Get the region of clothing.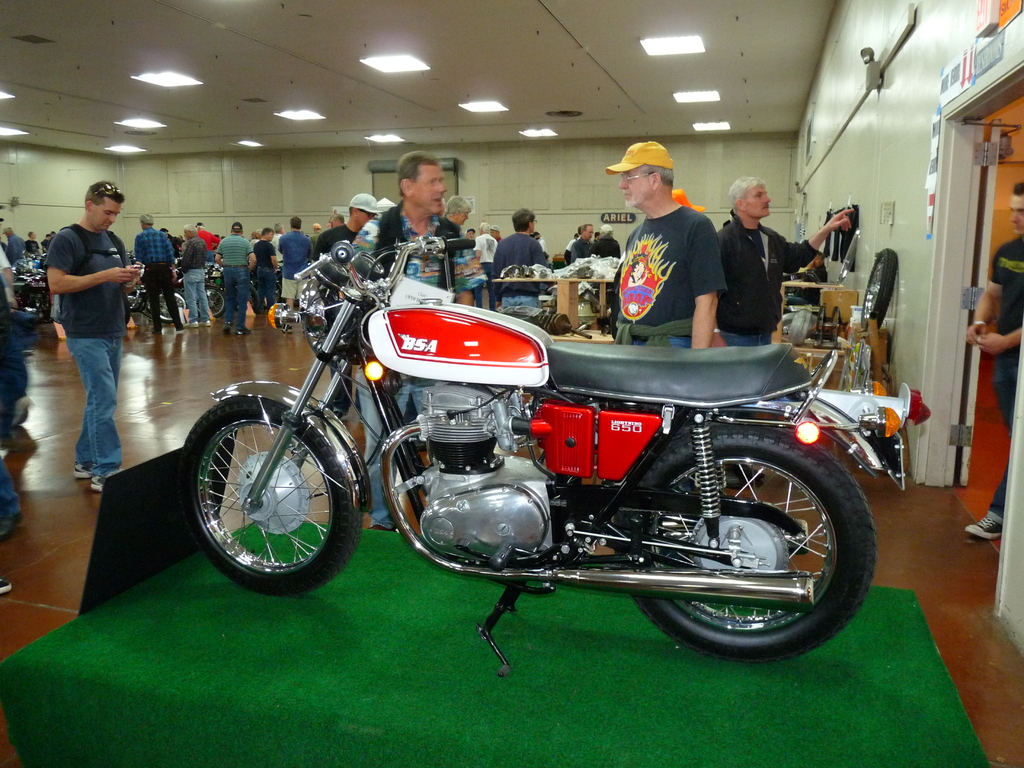
detection(490, 226, 541, 307).
